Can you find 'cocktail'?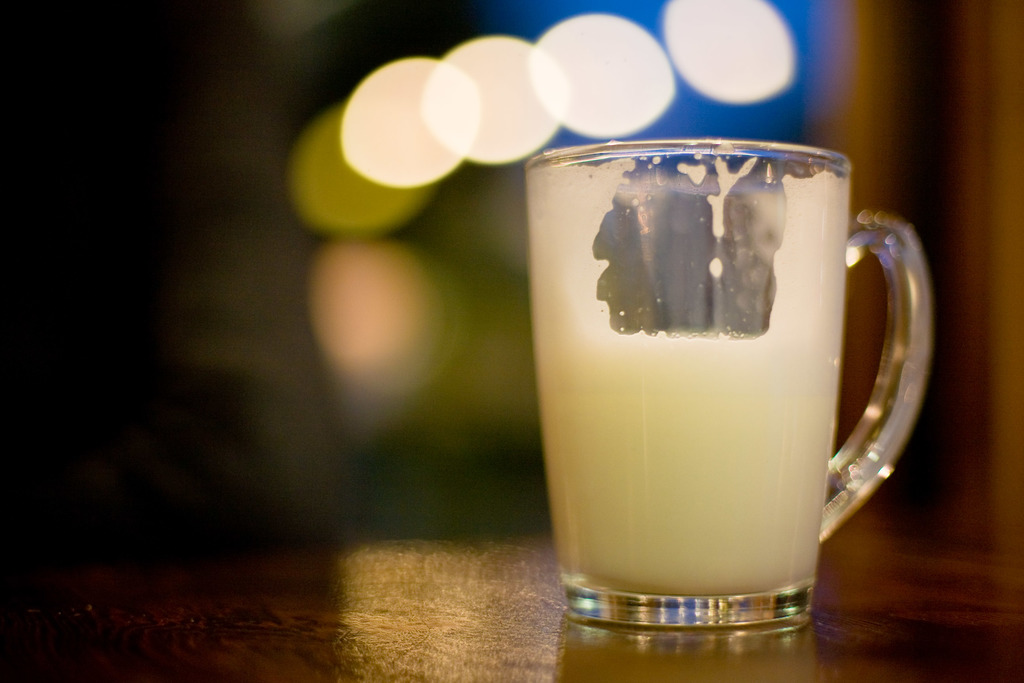
Yes, bounding box: [522,138,934,642].
